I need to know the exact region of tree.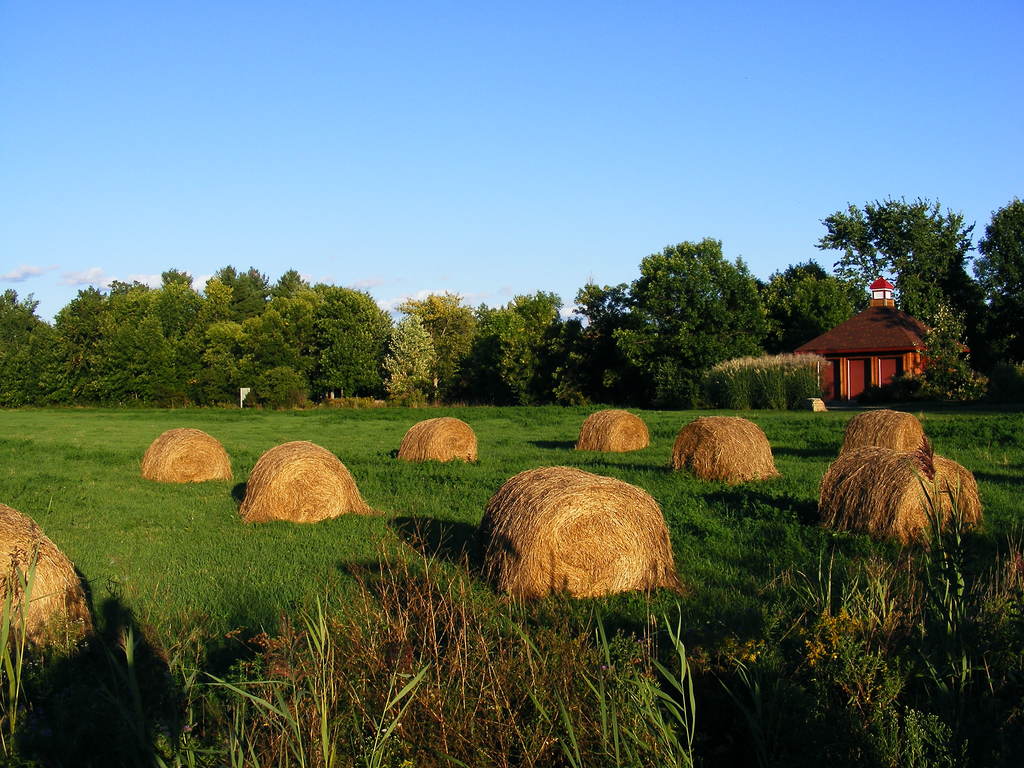
Region: {"left": 244, "top": 313, "right": 301, "bottom": 406}.
